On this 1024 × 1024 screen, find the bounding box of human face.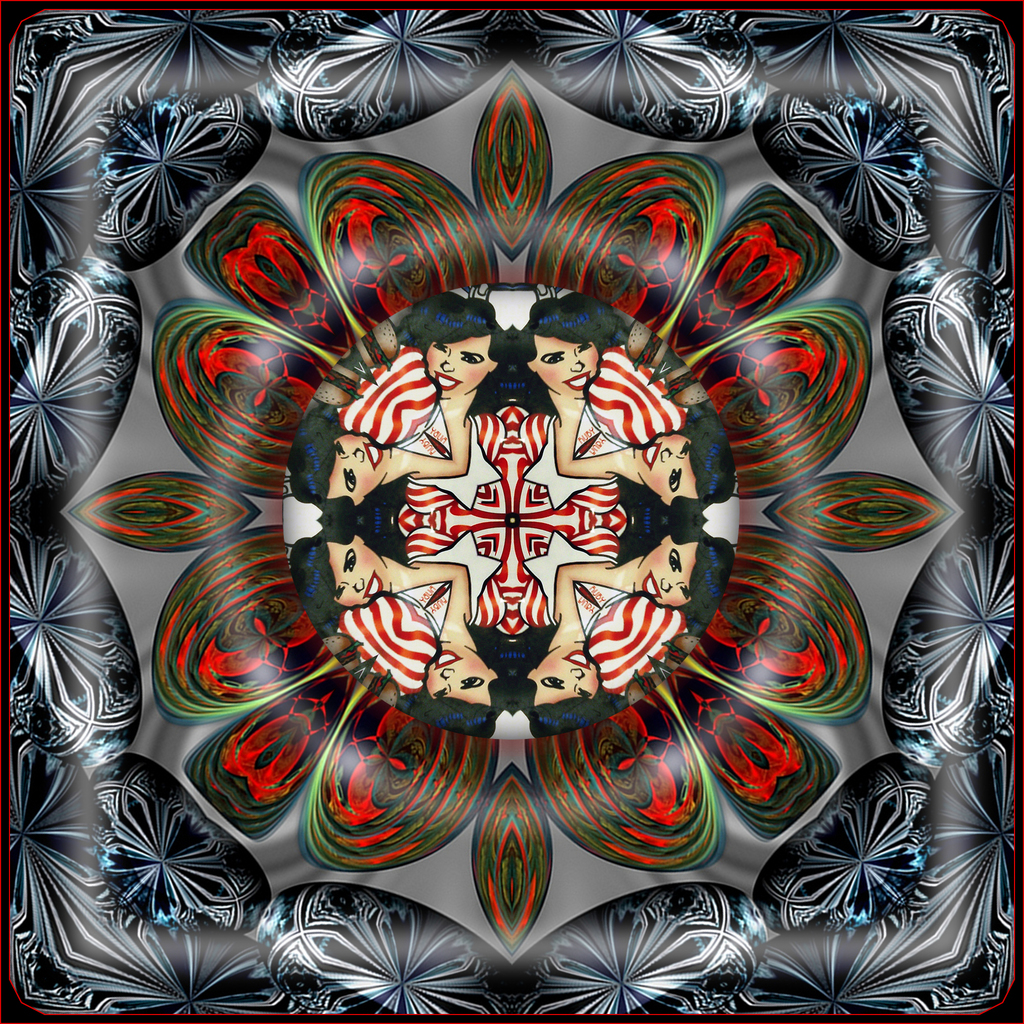
Bounding box: 534:645:595:710.
